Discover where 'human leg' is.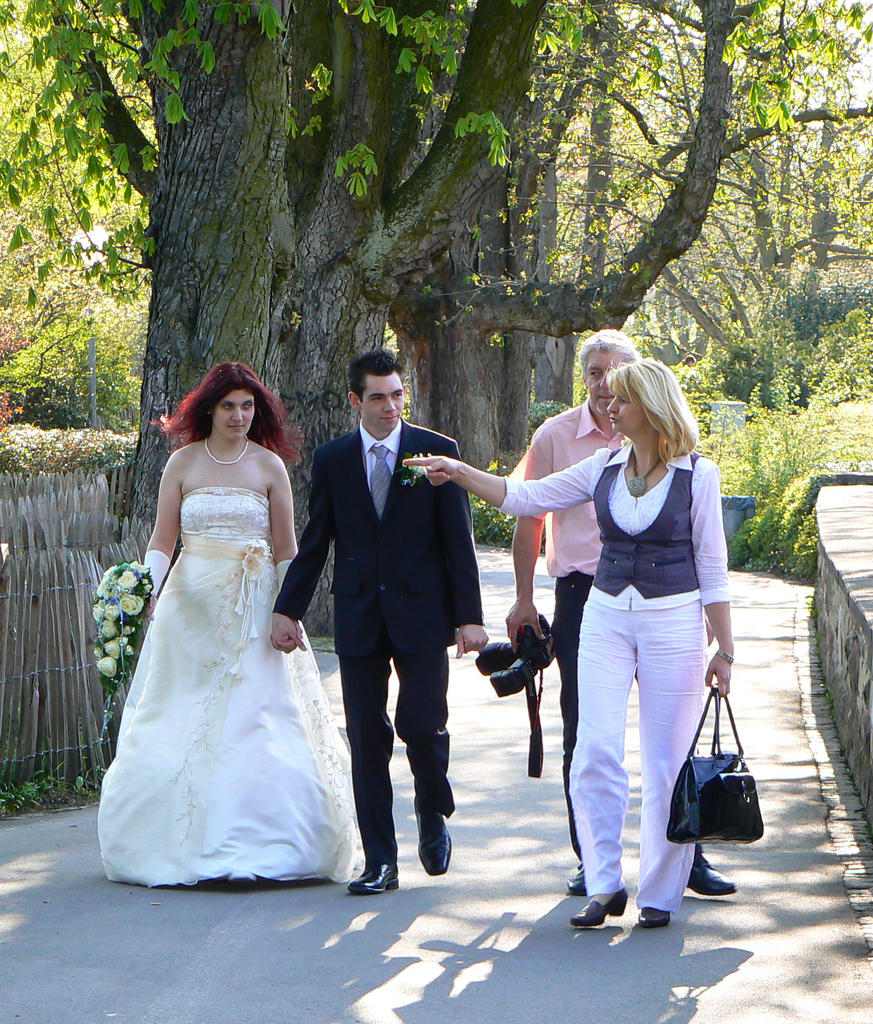
Discovered at {"left": 686, "top": 847, "right": 728, "bottom": 895}.
